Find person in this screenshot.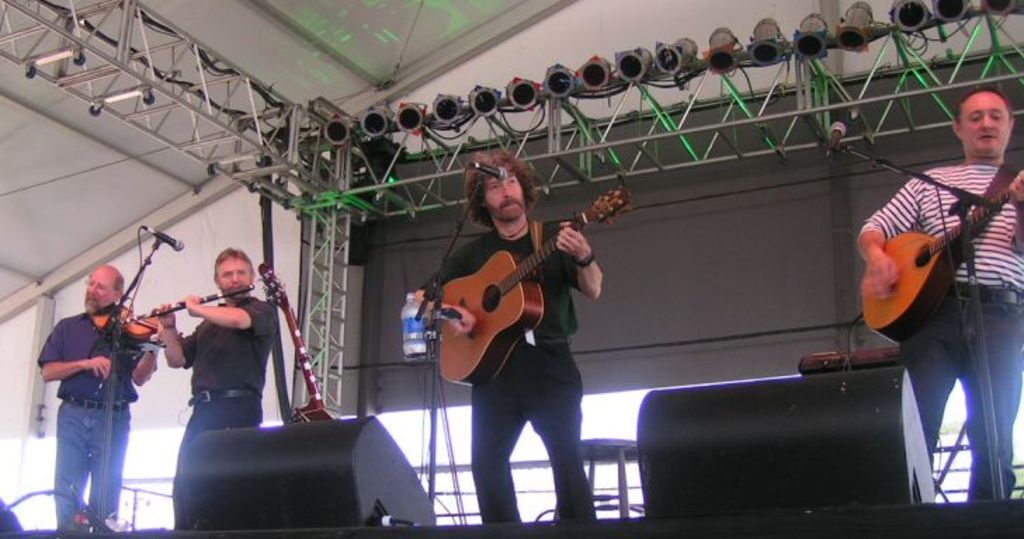
The bounding box for person is rect(860, 94, 1023, 503).
